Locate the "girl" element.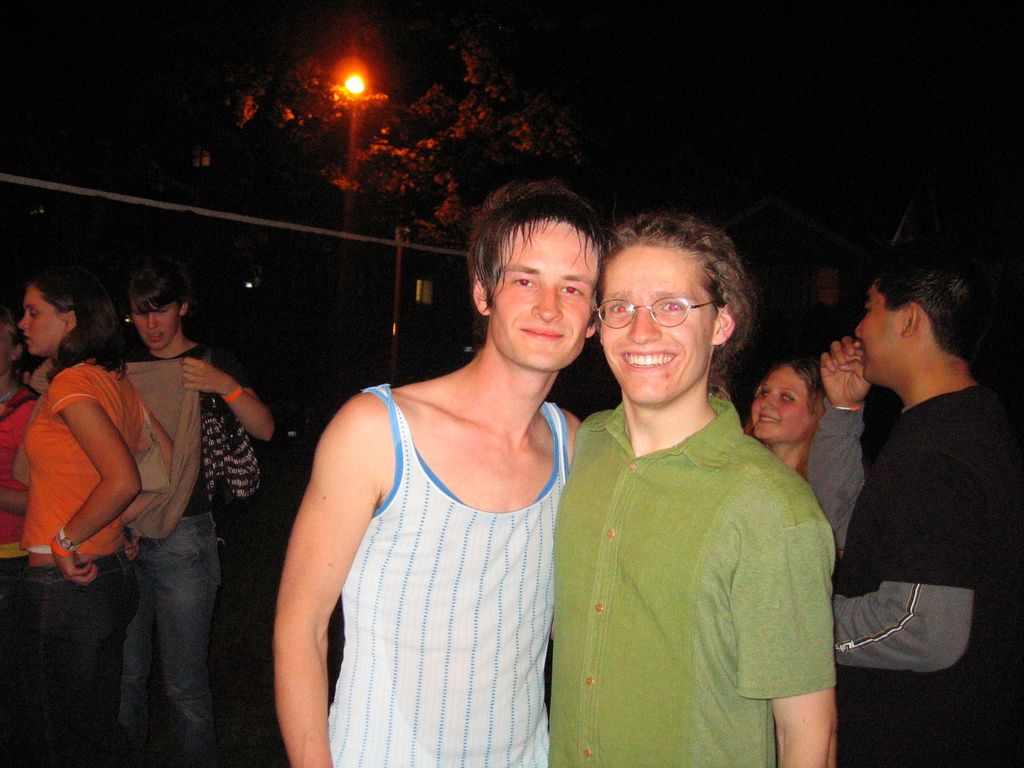
Element bbox: box=[740, 344, 840, 484].
